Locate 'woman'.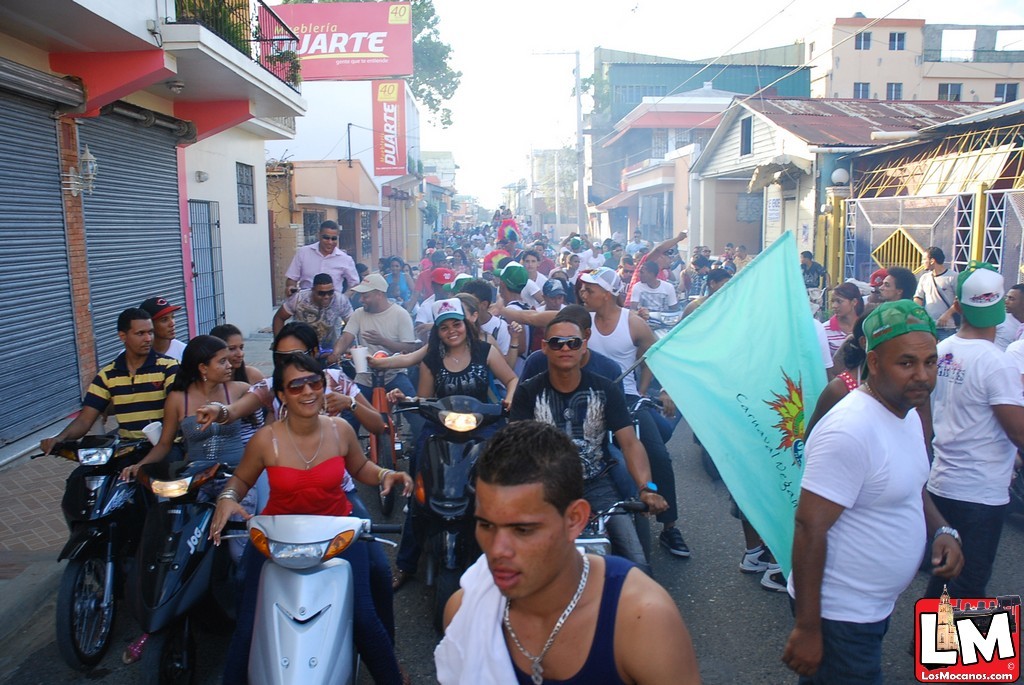
Bounding box: 213, 321, 273, 501.
